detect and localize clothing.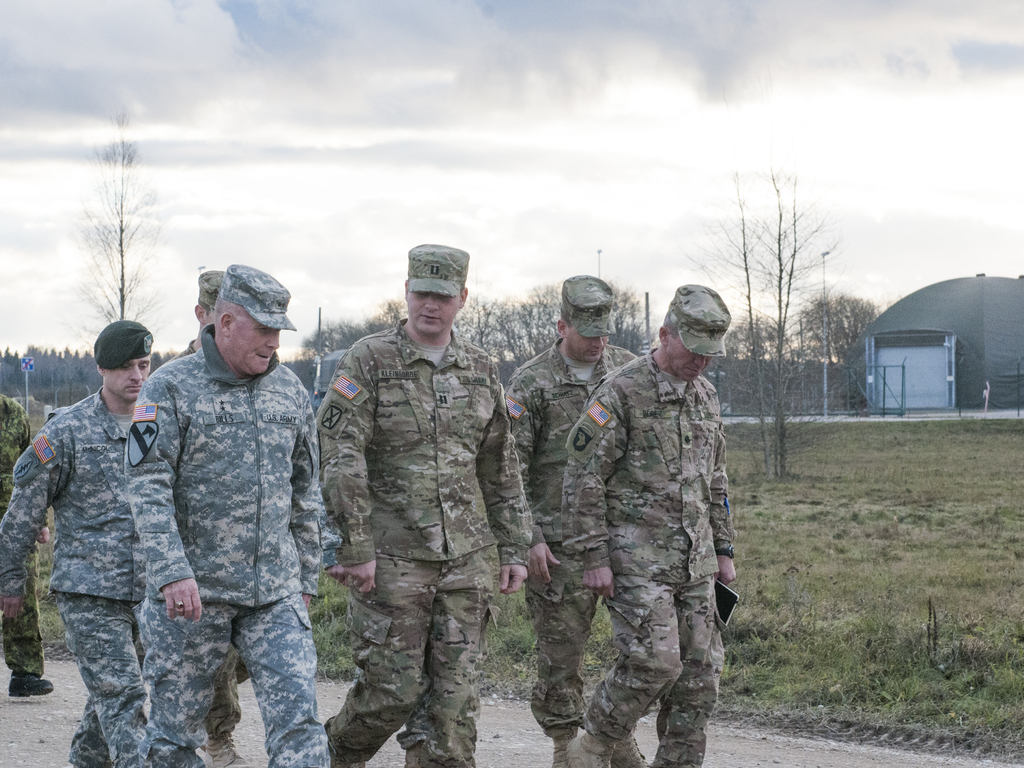
Localized at bbox=(318, 316, 532, 767).
